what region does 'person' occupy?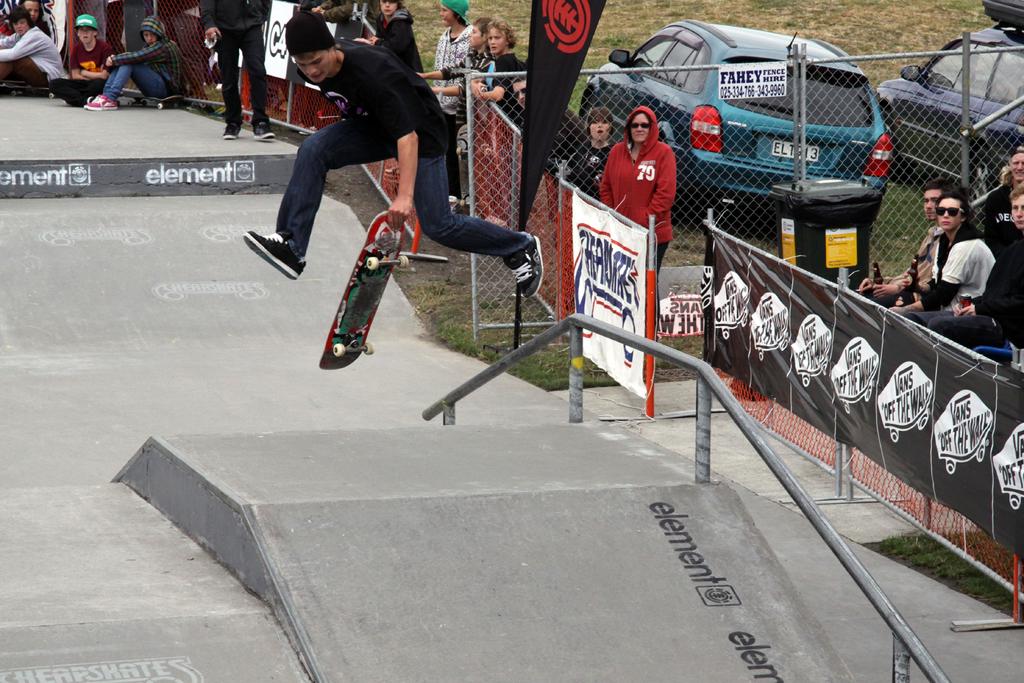
[left=977, top=147, right=1023, bottom=236].
